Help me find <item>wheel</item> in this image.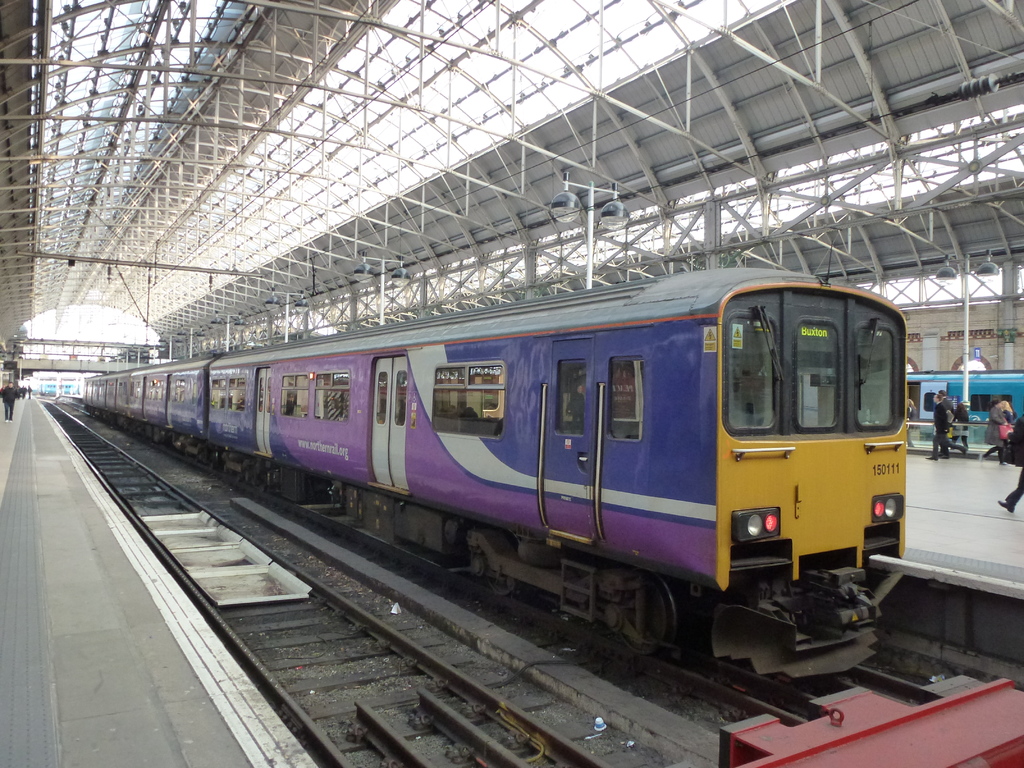
Found it: 618:570:683:659.
